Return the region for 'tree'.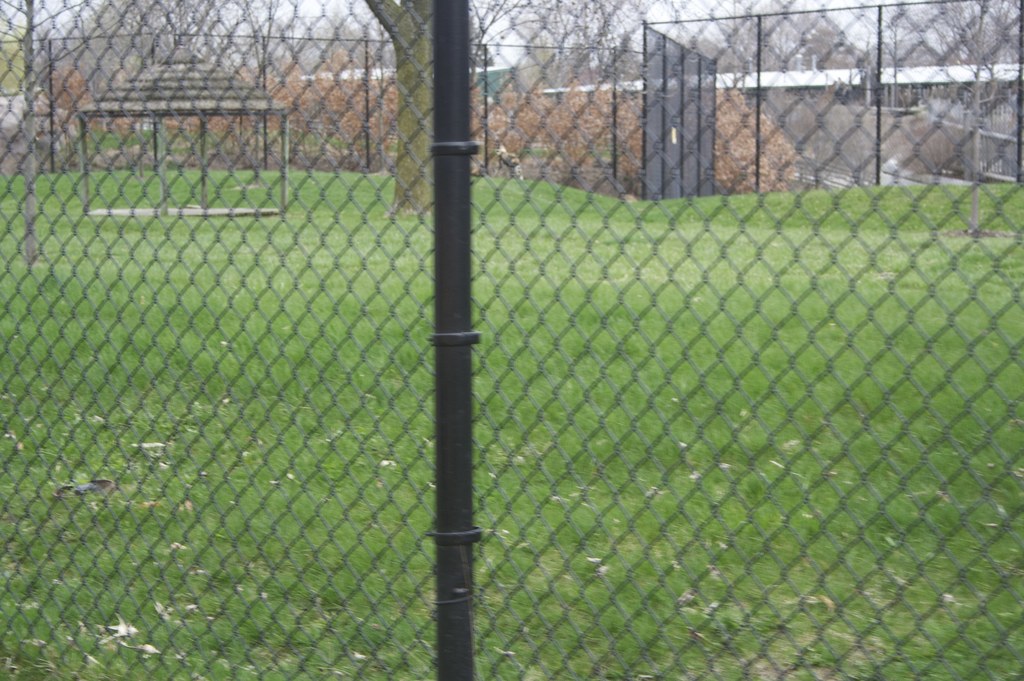
0, 0, 362, 92.
